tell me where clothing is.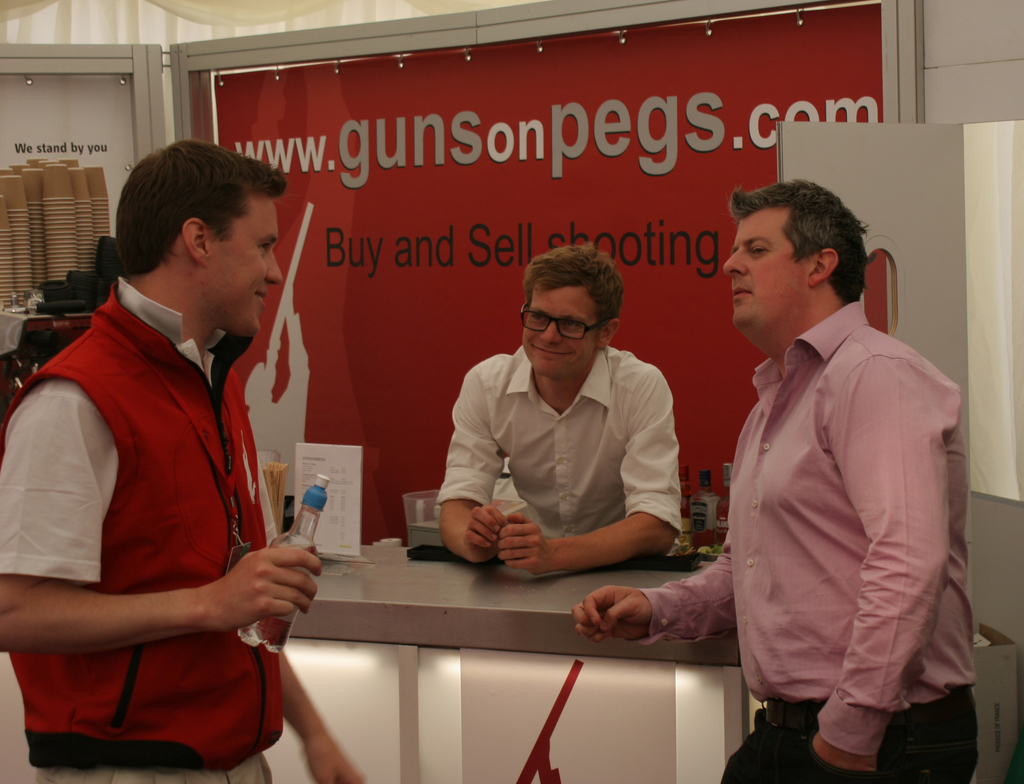
clothing is at (left=438, top=347, right=682, bottom=550).
